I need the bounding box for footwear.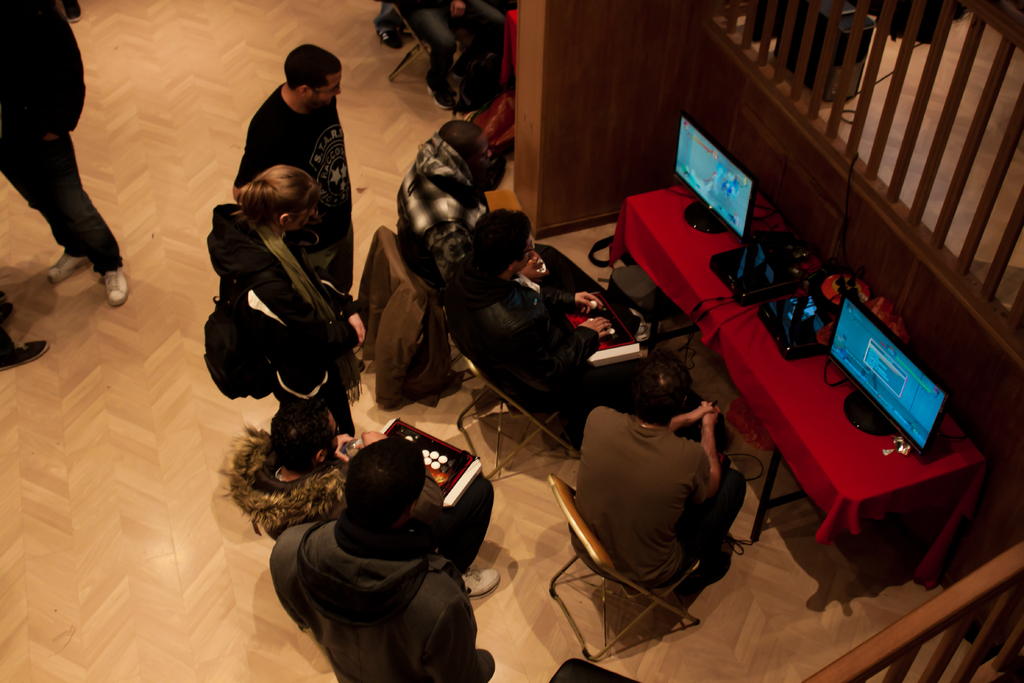
Here it is: detection(47, 250, 92, 286).
